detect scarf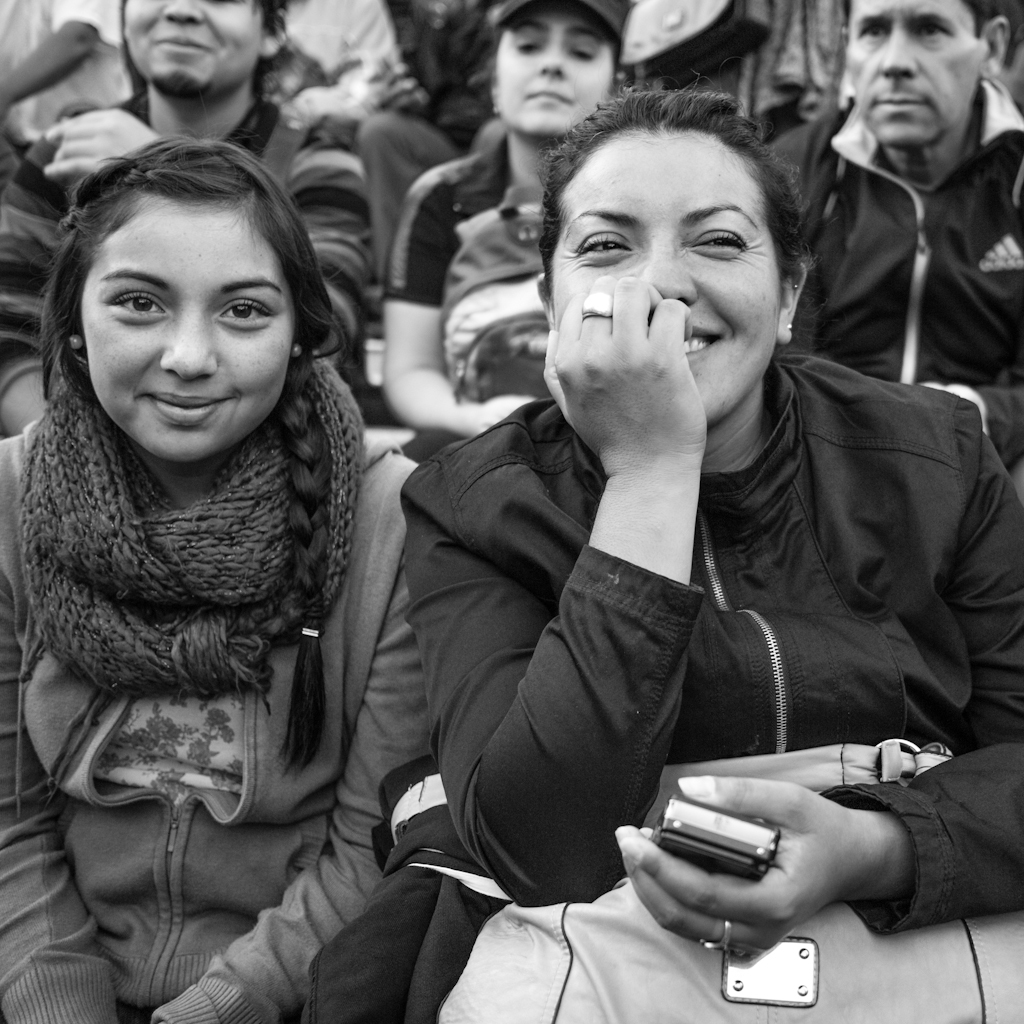
(x1=31, y1=344, x2=366, y2=696)
